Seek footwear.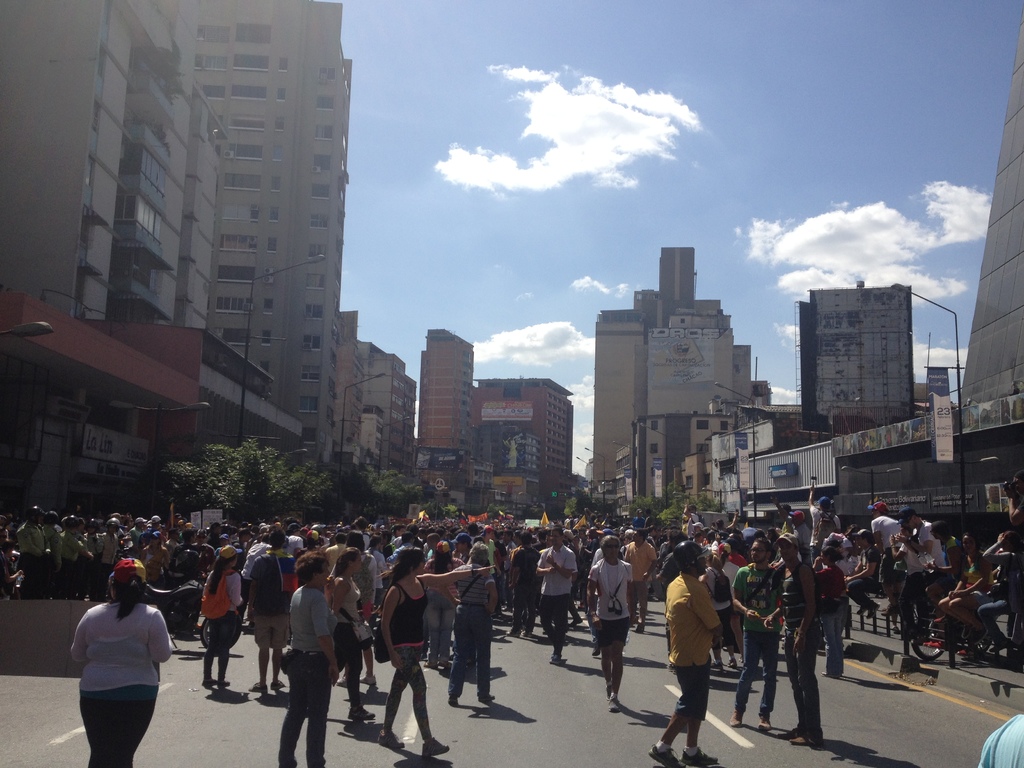
bbox(568, 616, 582, 625).
